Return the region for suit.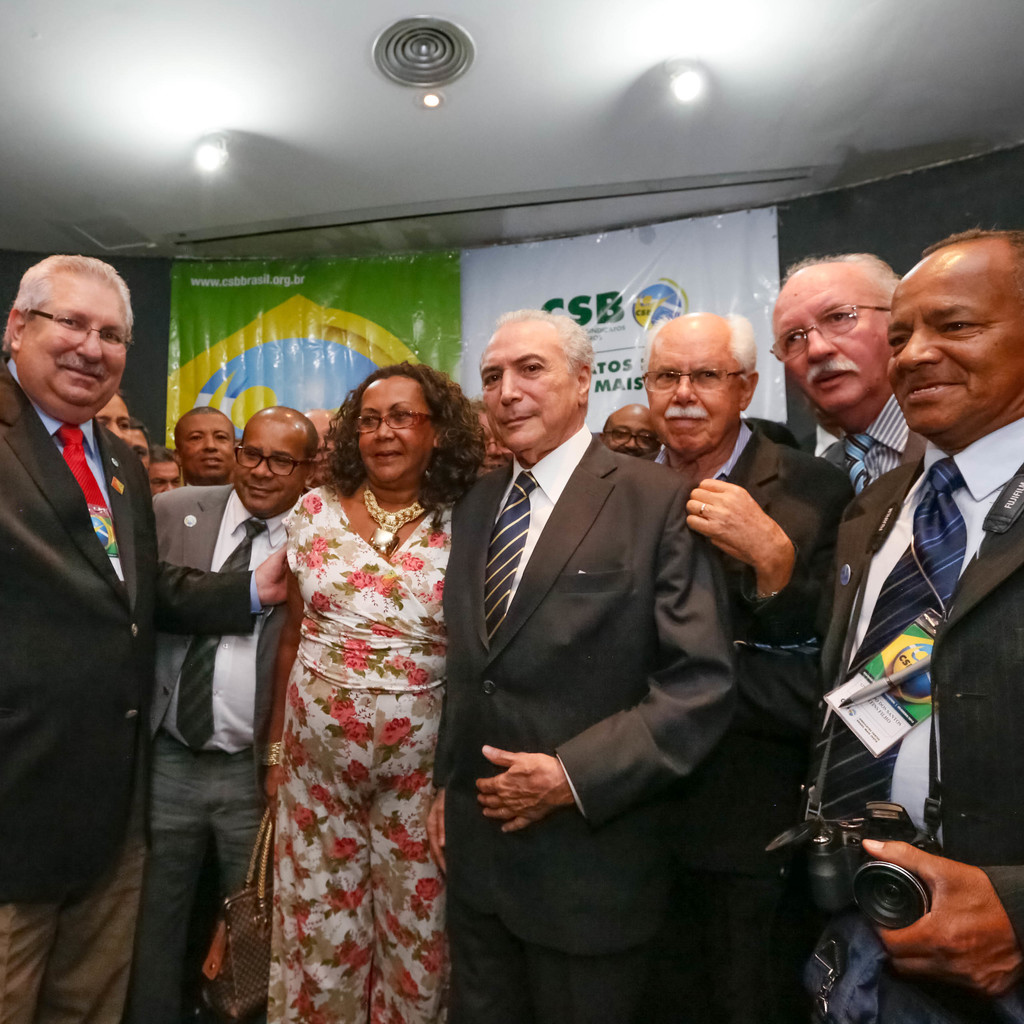
bbox(636, 415, 867, 1023).
